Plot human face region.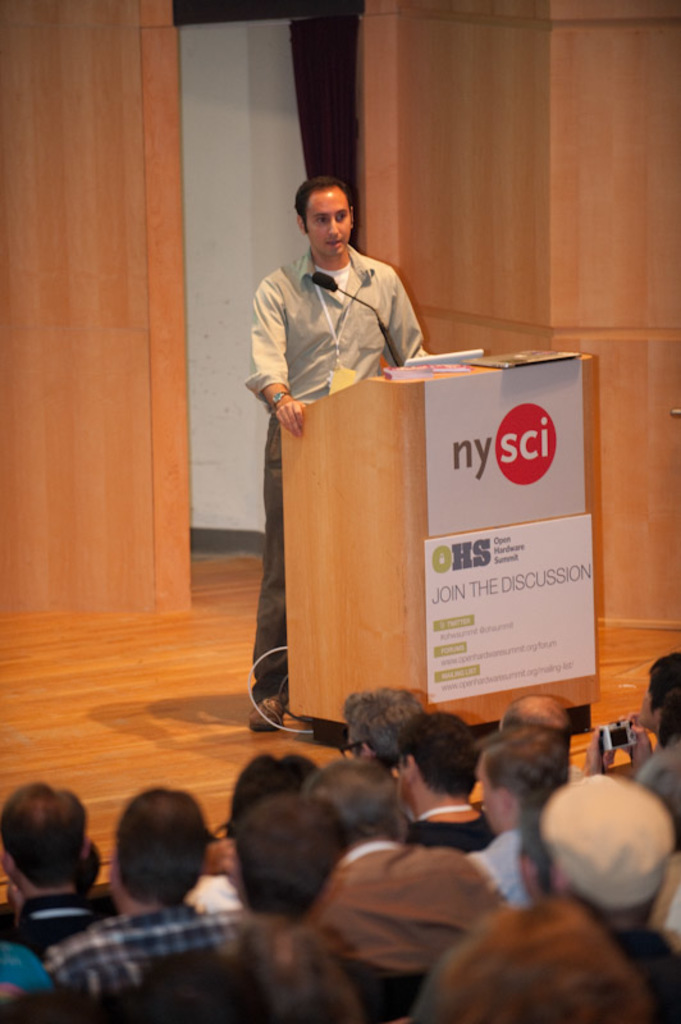
Plotted at bbox=(476, 760, 508, 832).
